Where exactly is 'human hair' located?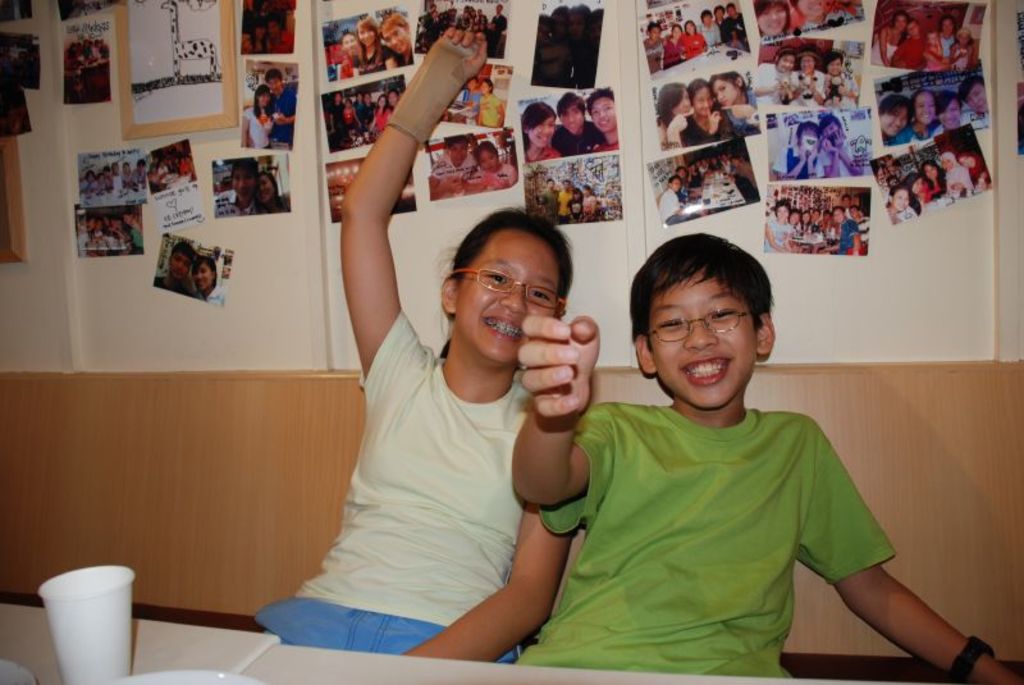
Its bounding box is 233 159 260 184.
